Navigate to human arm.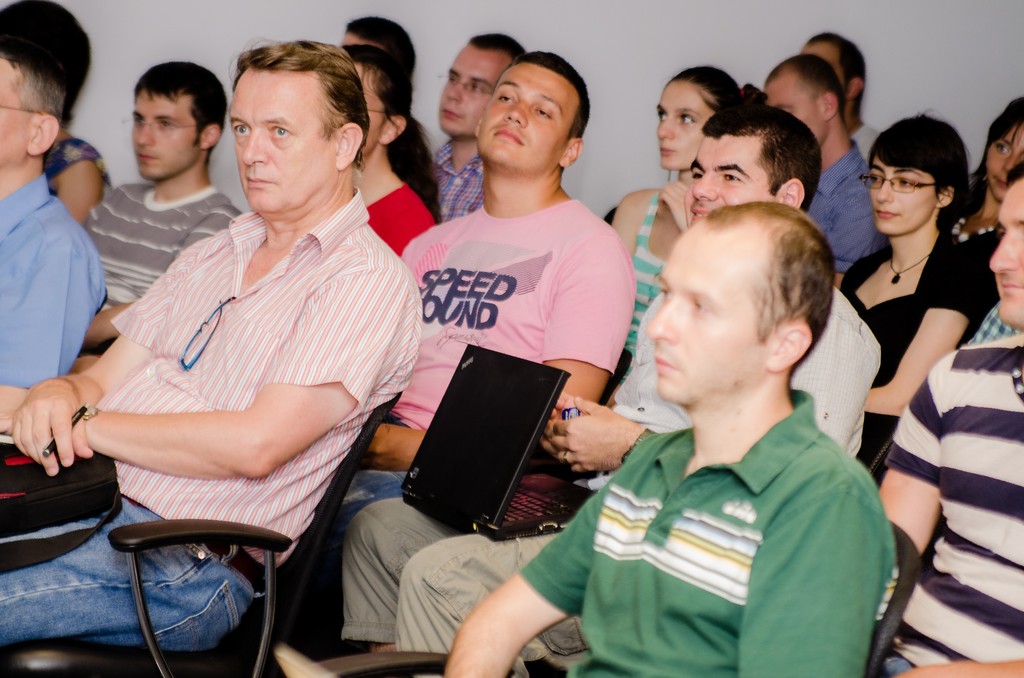
Navigation target: region(0, 266, 414, 483).
